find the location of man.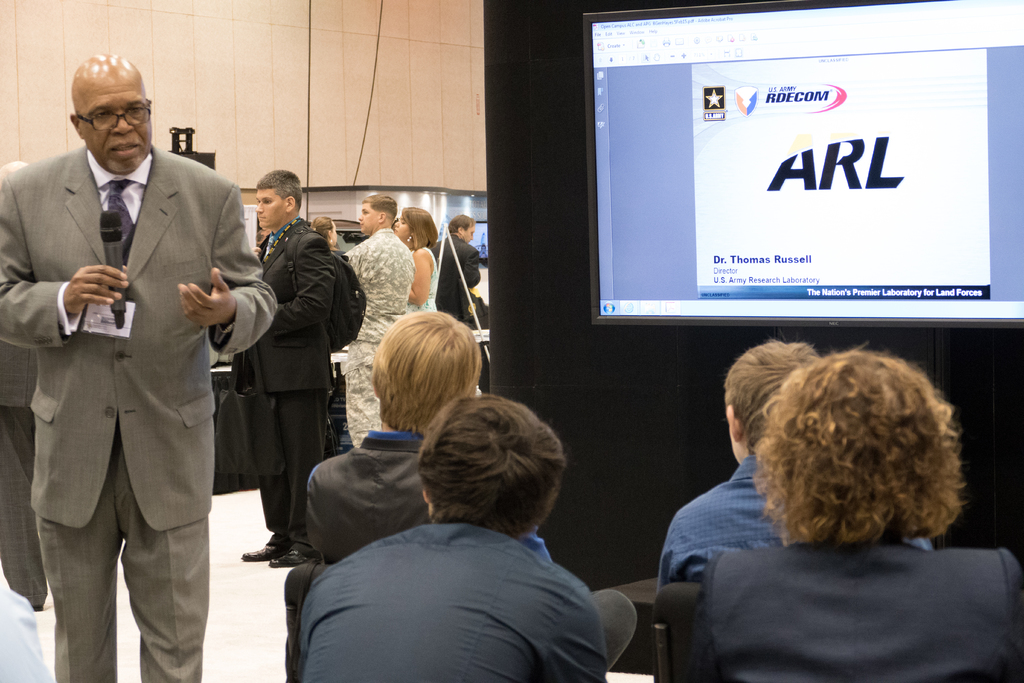
Location: bbox(0, 158, 42, 613).
